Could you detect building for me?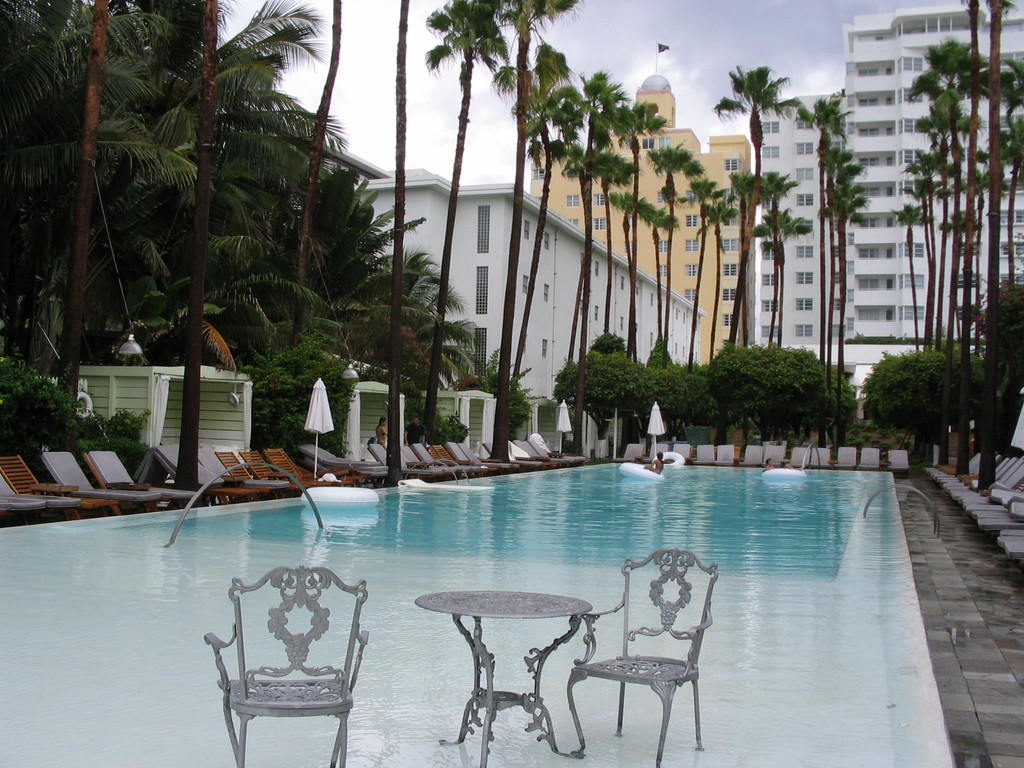
Detection result: Rect(754, 1, 1023, 433).
